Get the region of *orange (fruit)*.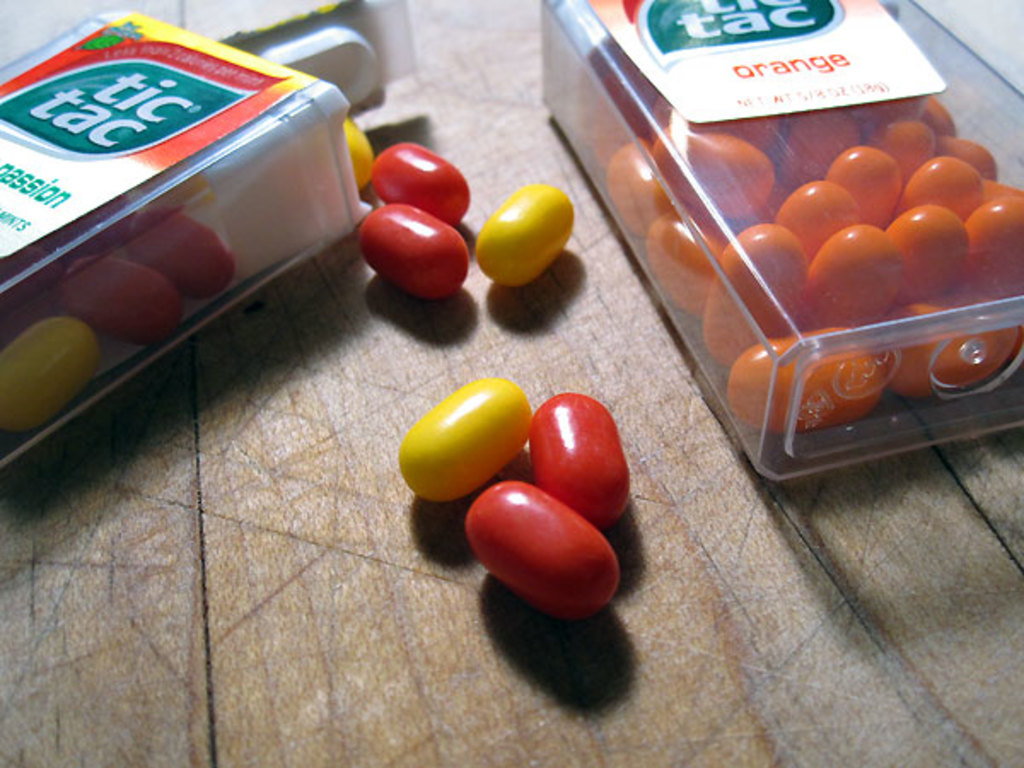
pyautogui.locateOnScreen(790, 212, 908, 324).
